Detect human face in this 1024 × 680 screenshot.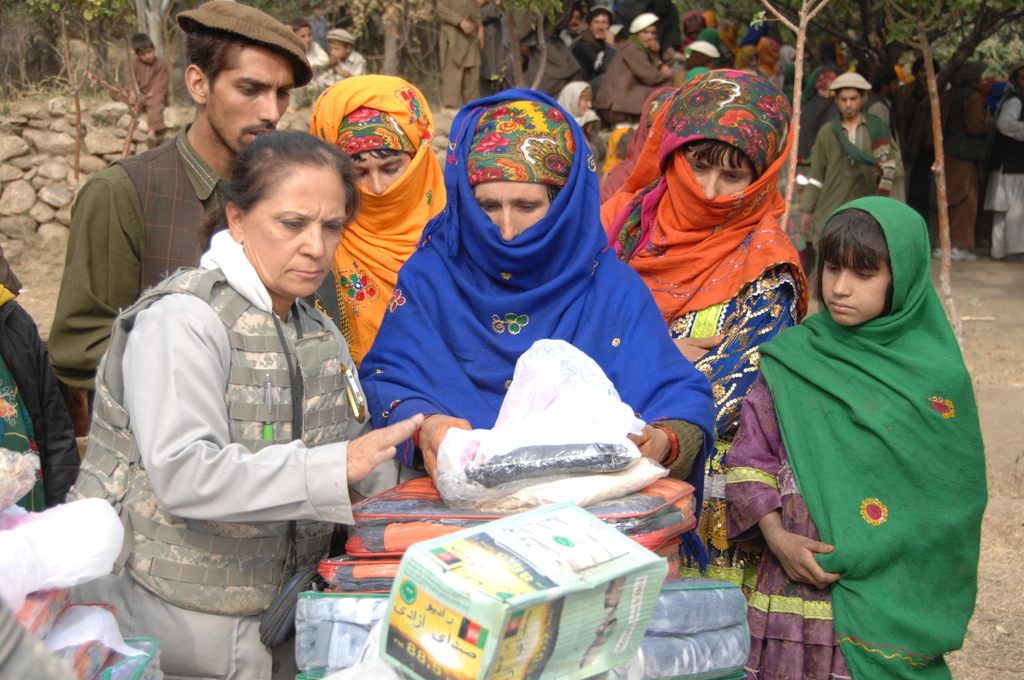
Detection: x1=685 y1=135 x2=751 y2=199.
